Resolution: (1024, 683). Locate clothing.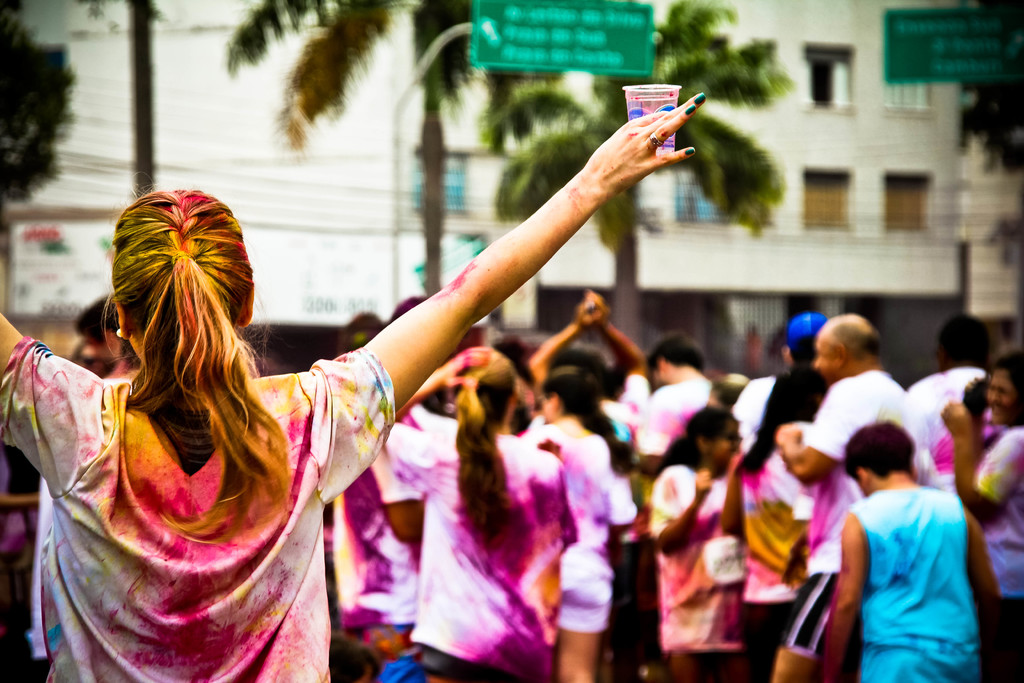
x1=773 y1=368 x2=953 y2=662.
